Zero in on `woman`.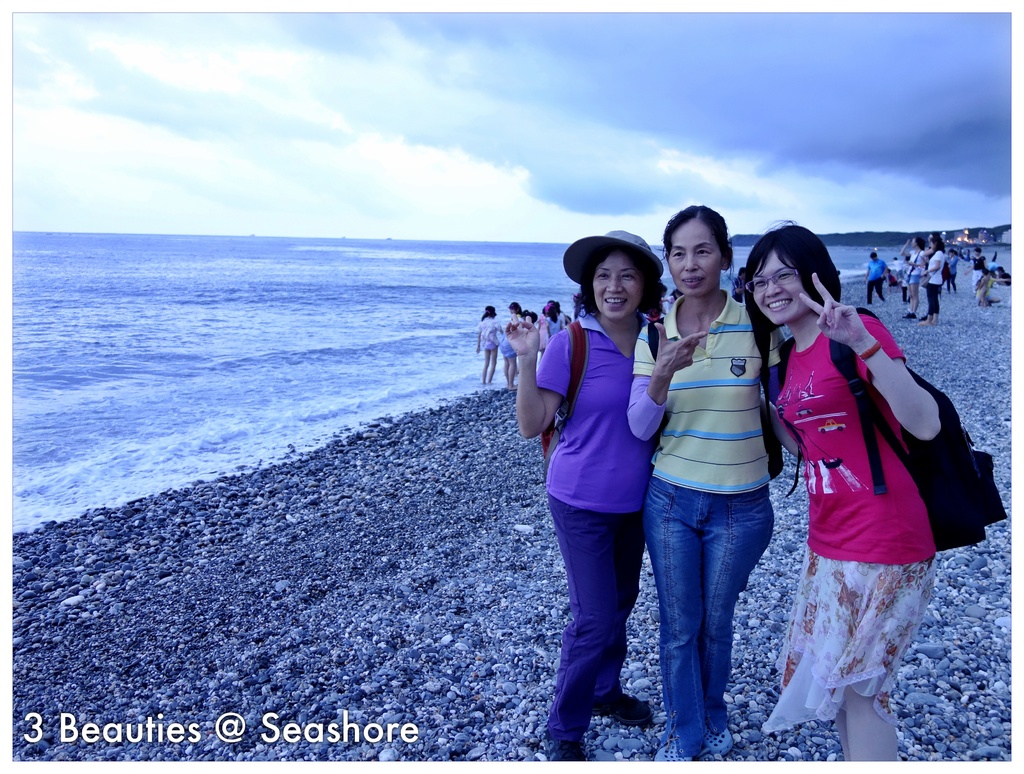
Zeroed in: <bbox>499, 300, 525, 391</bbox>.
